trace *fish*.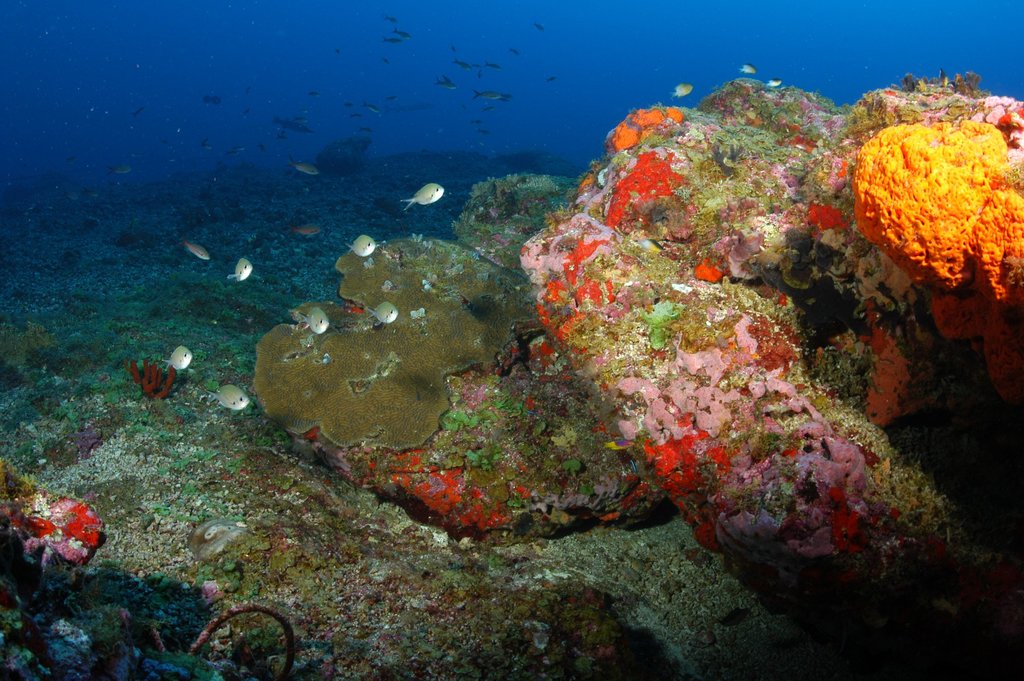
Traced to 289, 156, 320, 175.
